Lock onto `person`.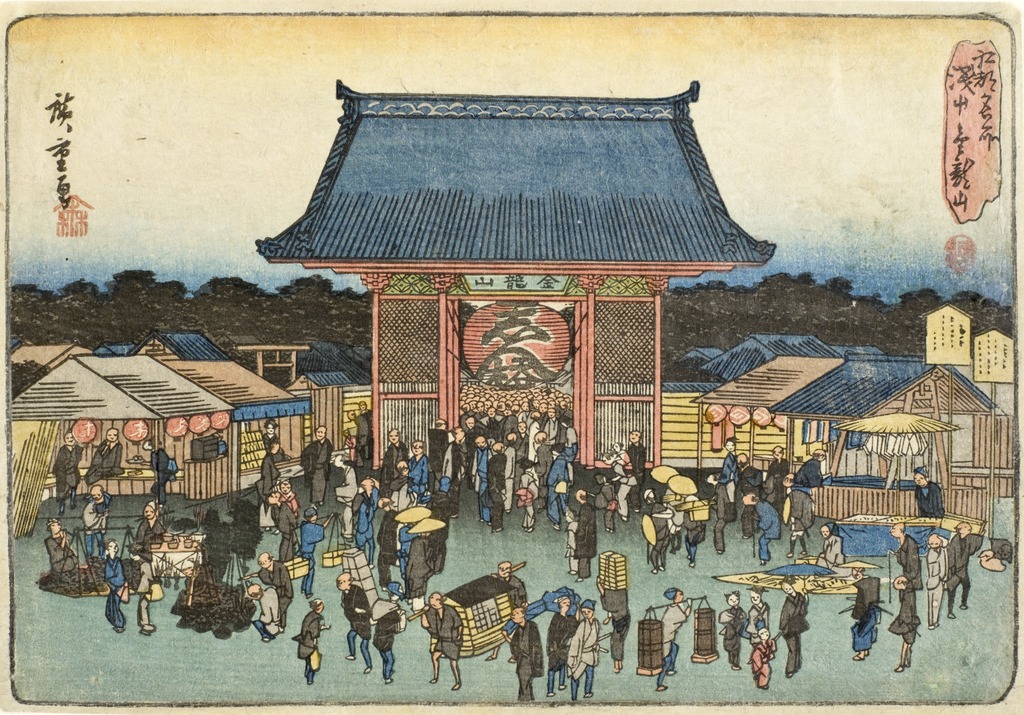
Locked: [708, 432, 829, 566].
